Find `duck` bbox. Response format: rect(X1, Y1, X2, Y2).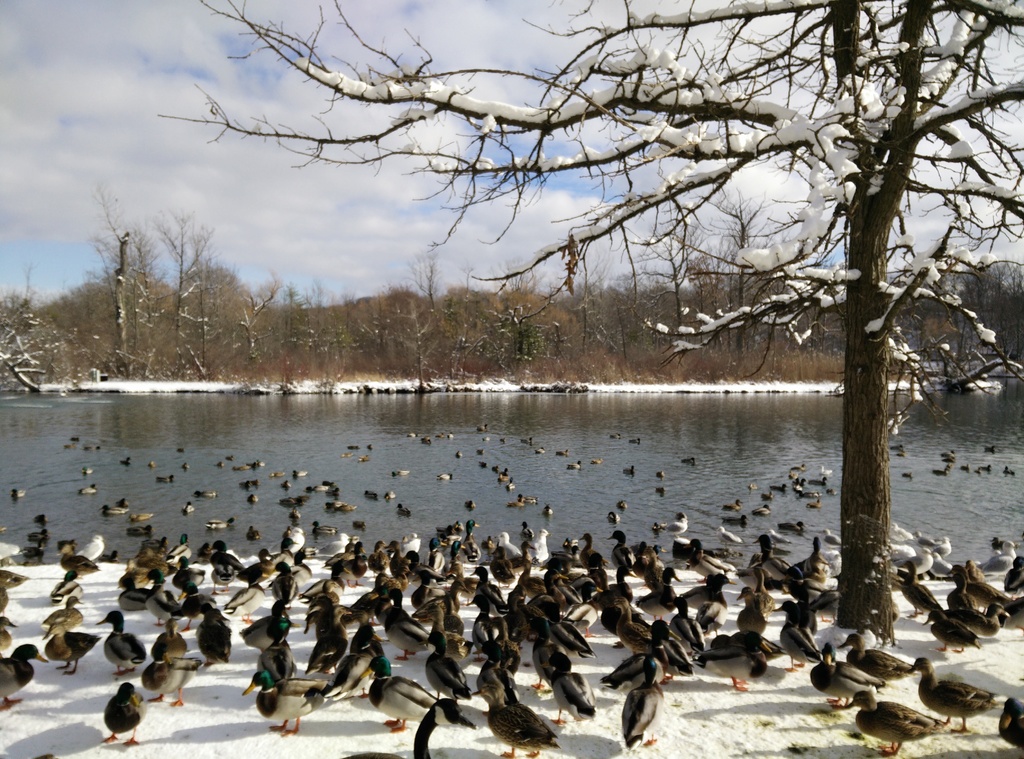
rect(195, 486, 214, 500).
